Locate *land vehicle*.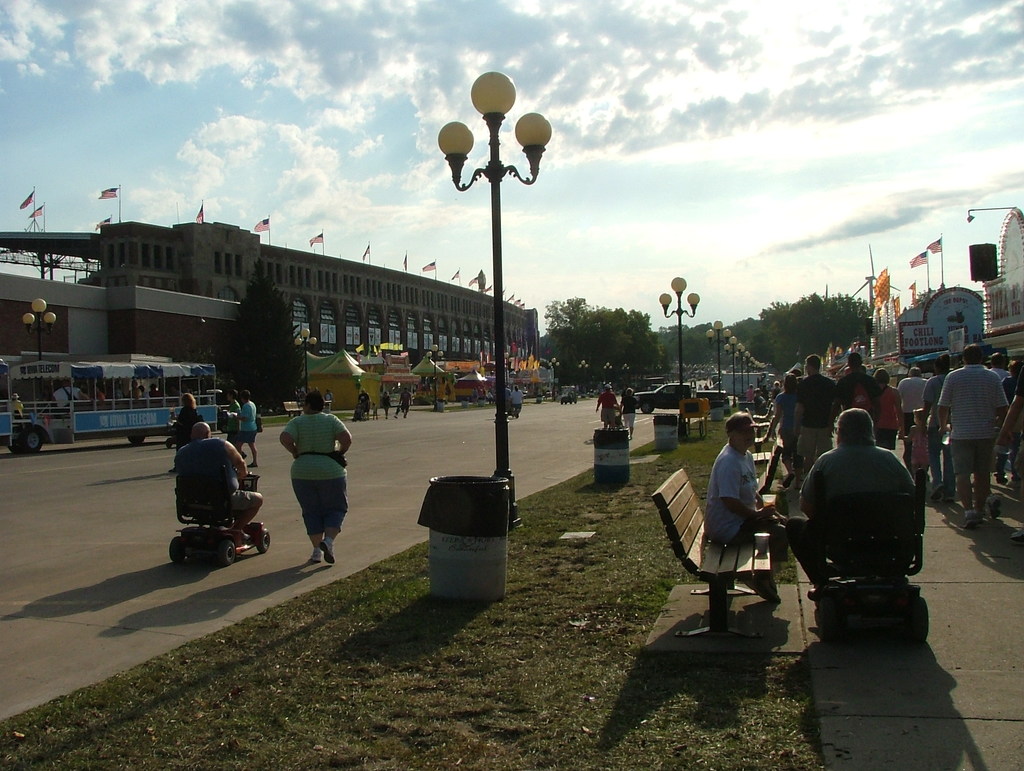
Bounding box: [639,376,664,391].
